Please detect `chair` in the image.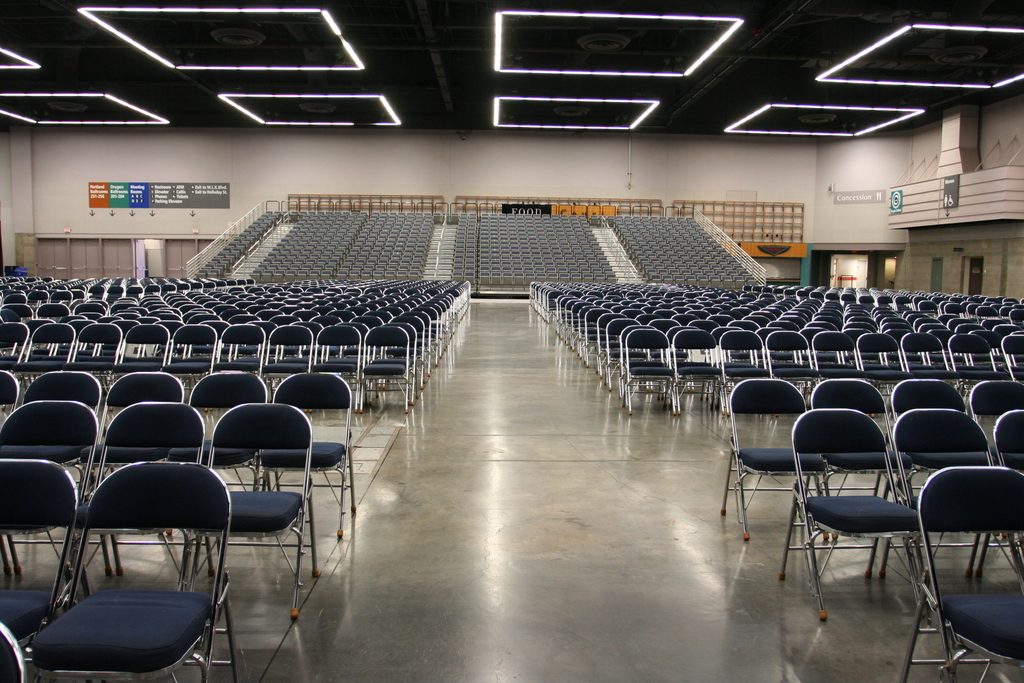
[998, 410, 1023, 513].
